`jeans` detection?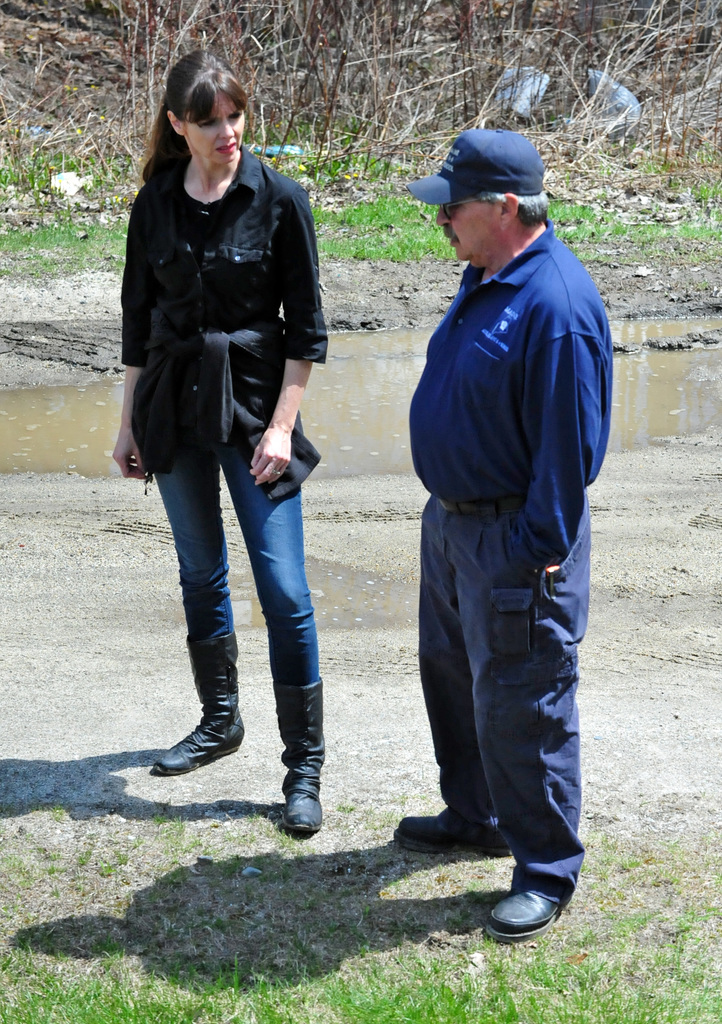
x1=145, y1=440, x2=323, y2=680
